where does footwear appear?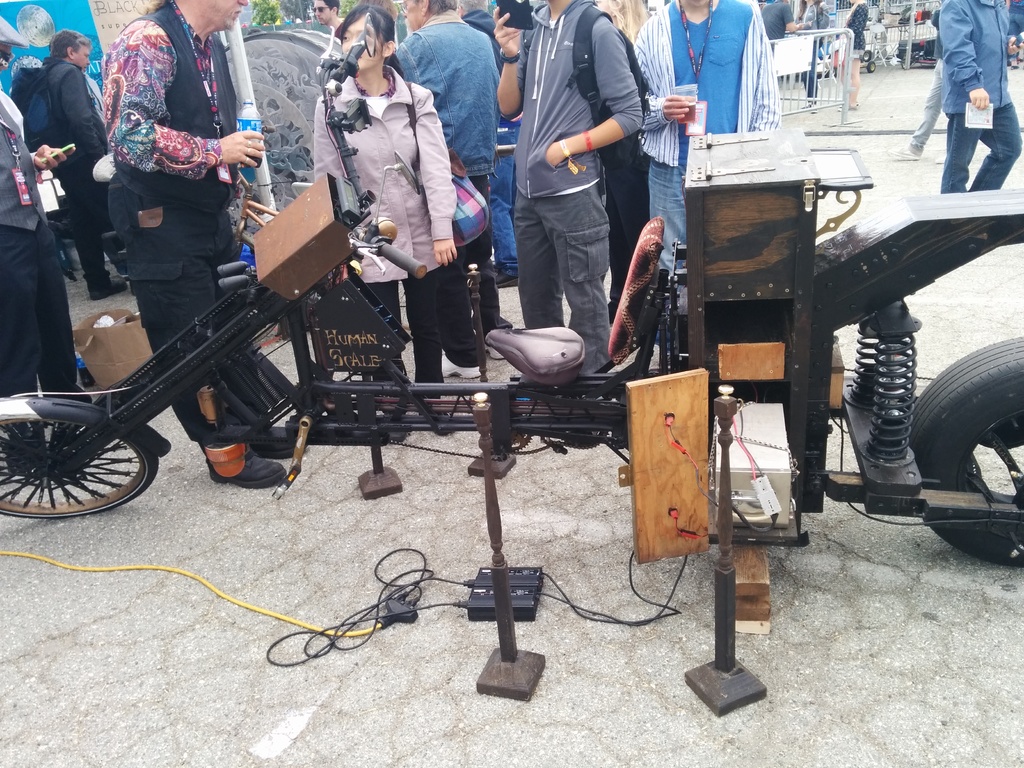
Appears at BBox(380, 415, 407, 444).
